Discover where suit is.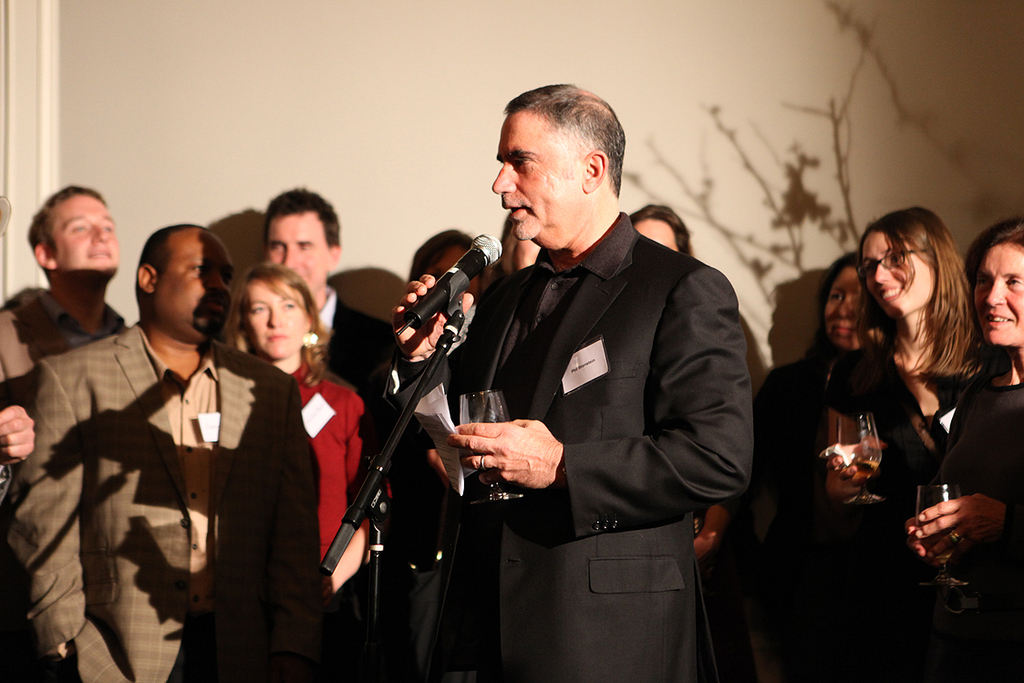
Discovered at [x1=318, y1=285, x2=392, y2=490].
